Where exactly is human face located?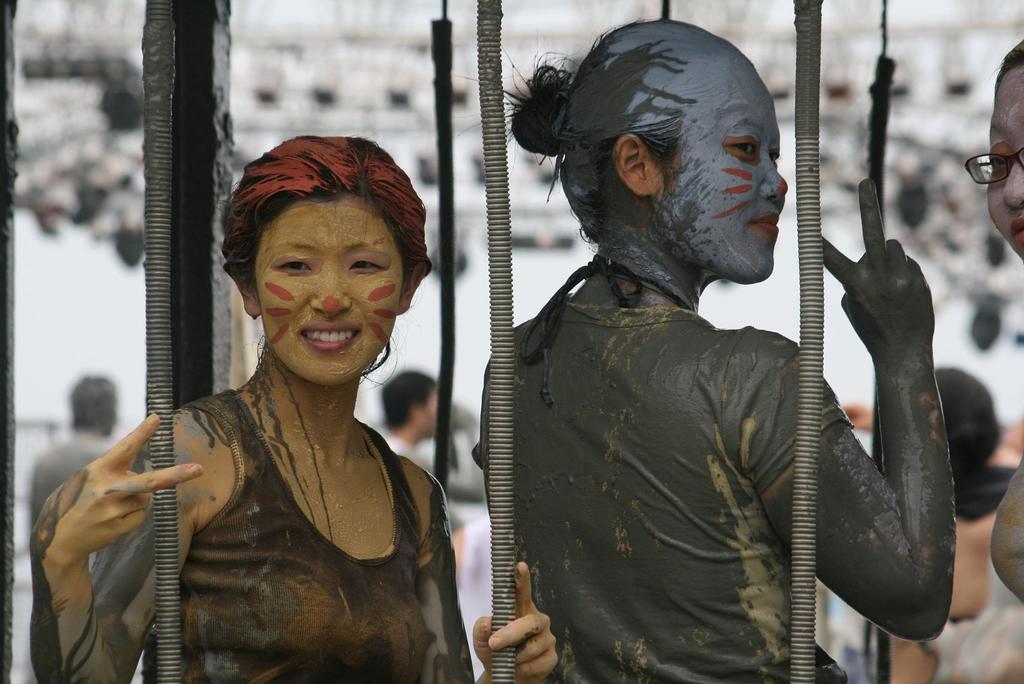
Its bounding box is (254, 196, 403, 383).
